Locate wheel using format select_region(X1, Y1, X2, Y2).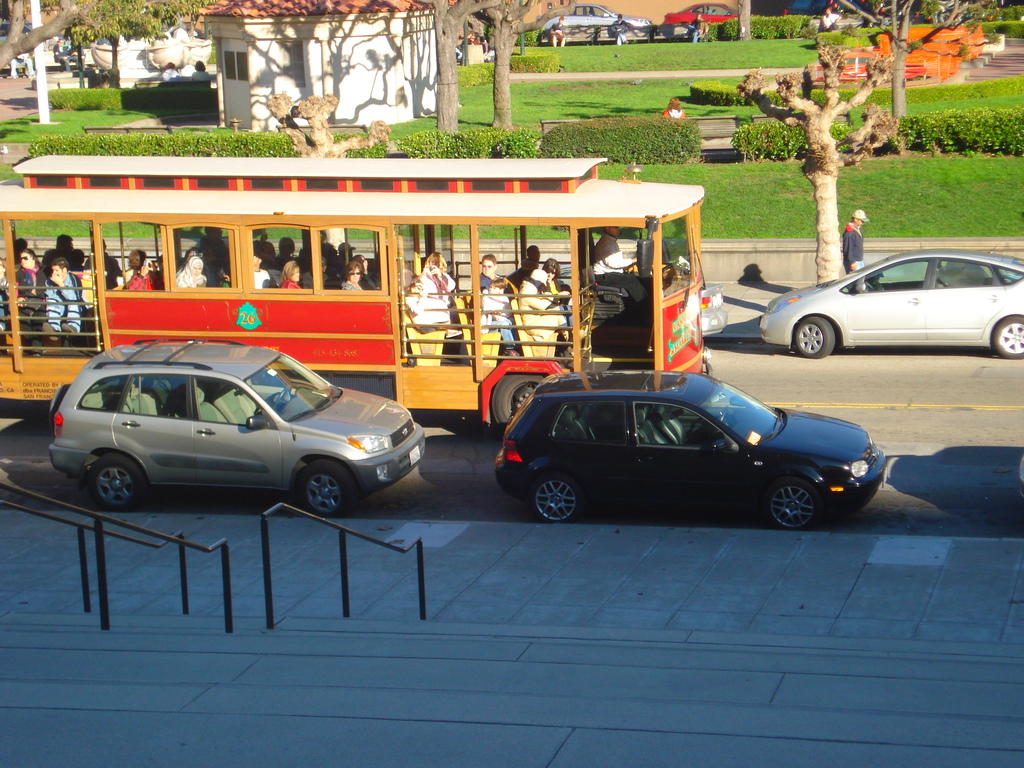
select_region(489, 368, 548, 438).
